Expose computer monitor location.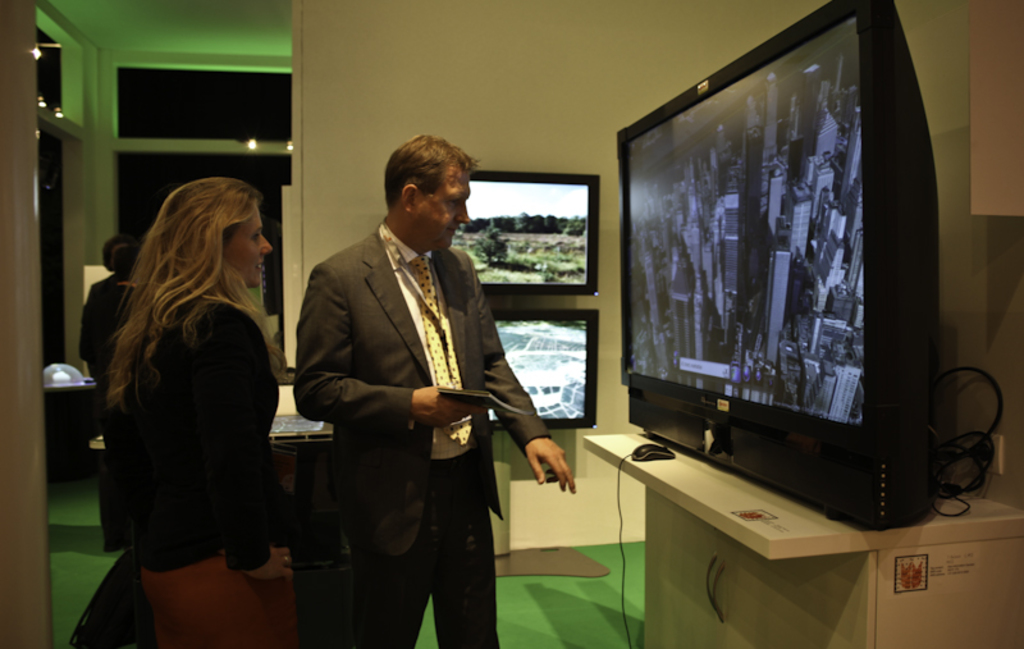
Exposed at x1=622, y1=0, x2=941, y2=529.
